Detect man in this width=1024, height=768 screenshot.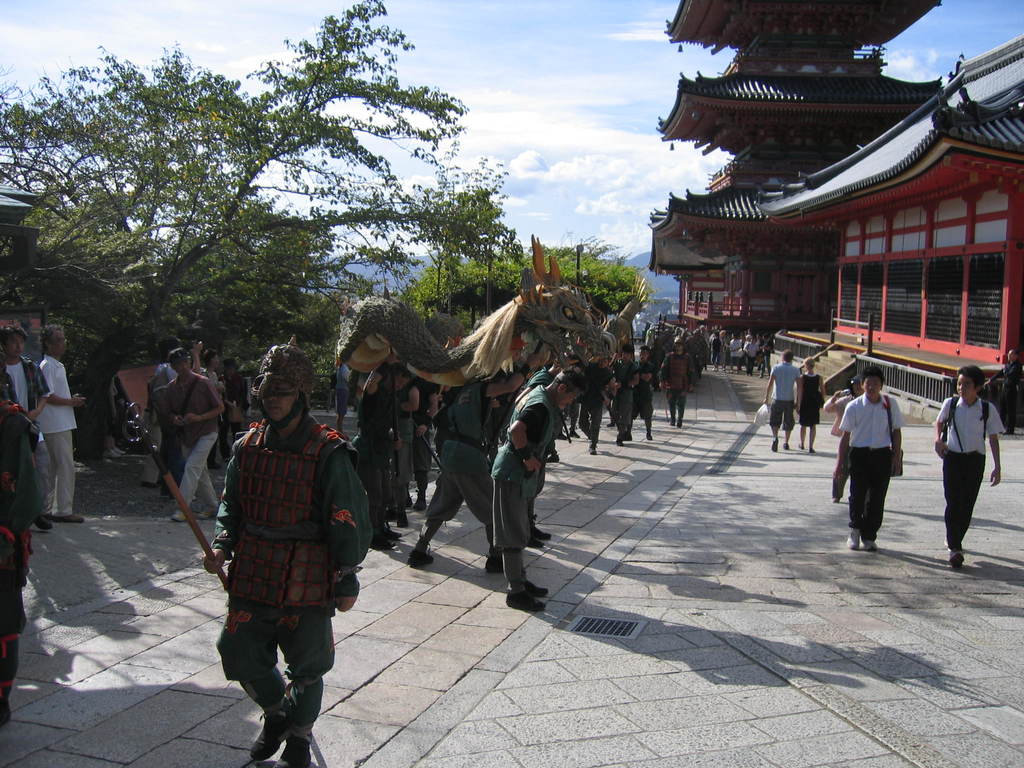
Detection: 981:348:1022:436.
